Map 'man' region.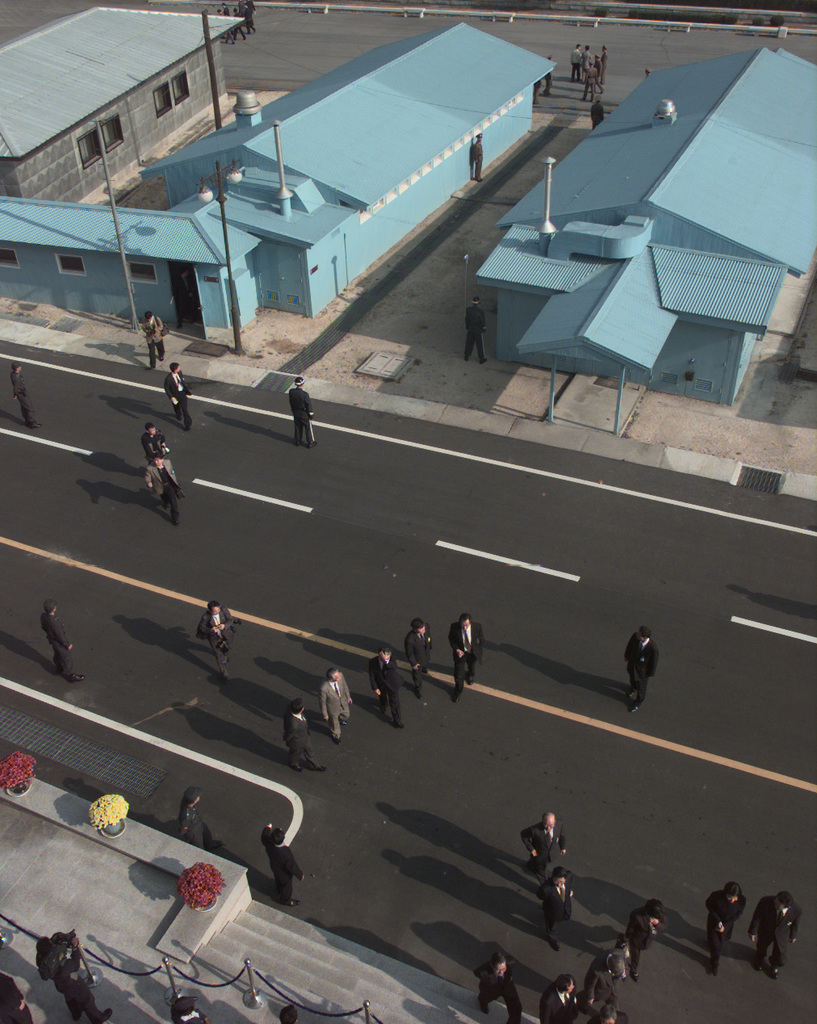
Mapped to Rect(625, 625, 658, 716).
